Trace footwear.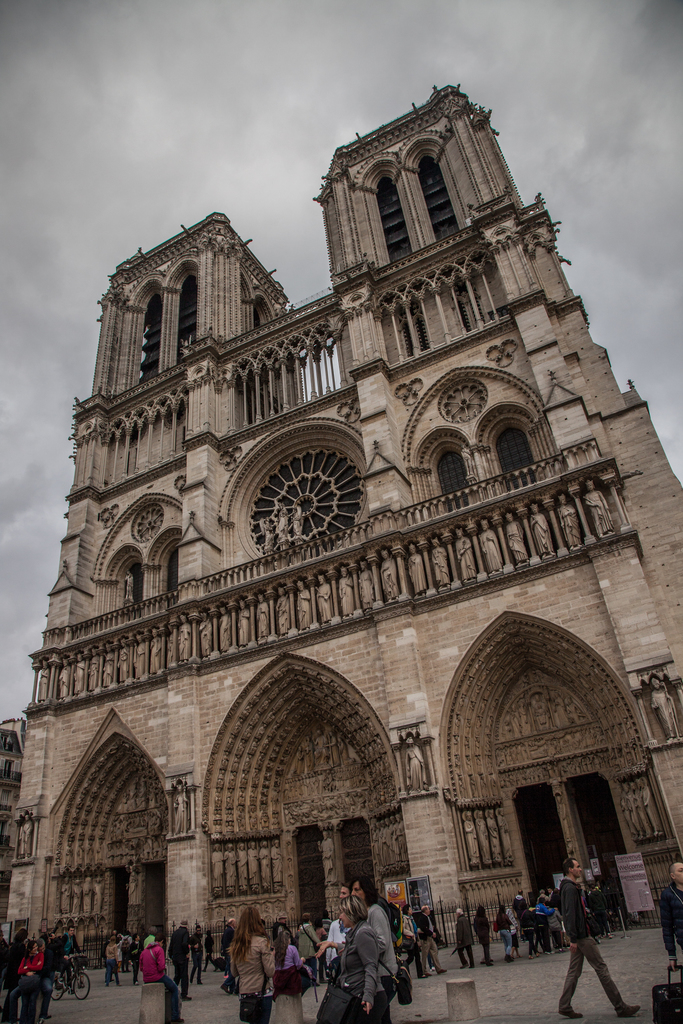
Traced to bbox=[558, 1007, 584, 1018].
